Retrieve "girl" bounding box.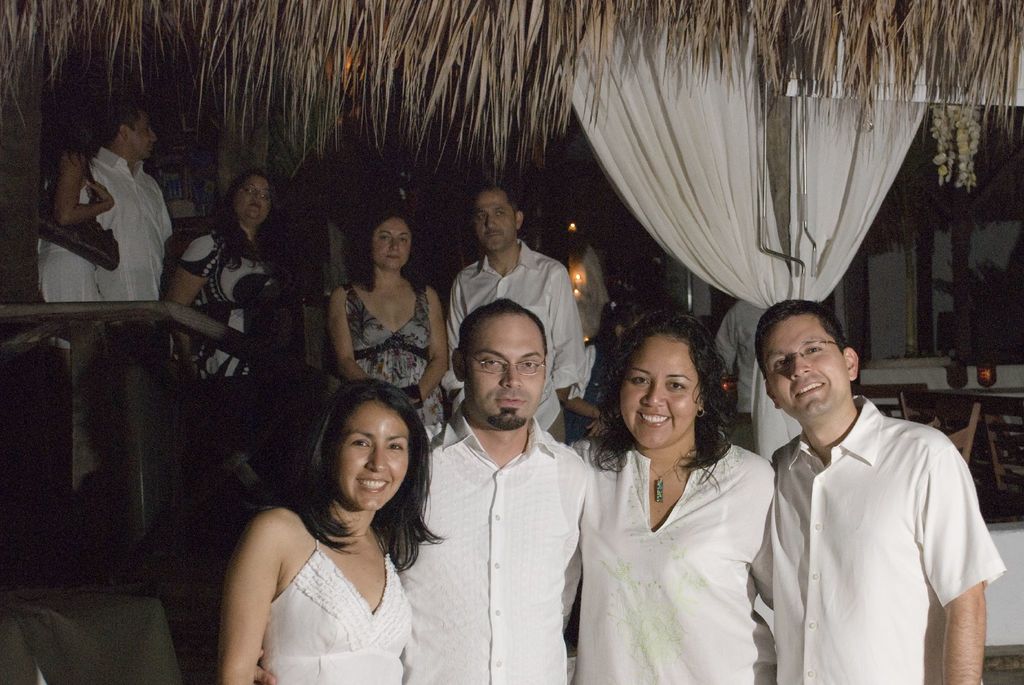
Bounding box: (x1=42, y1=85, x2=145, y2=299).
